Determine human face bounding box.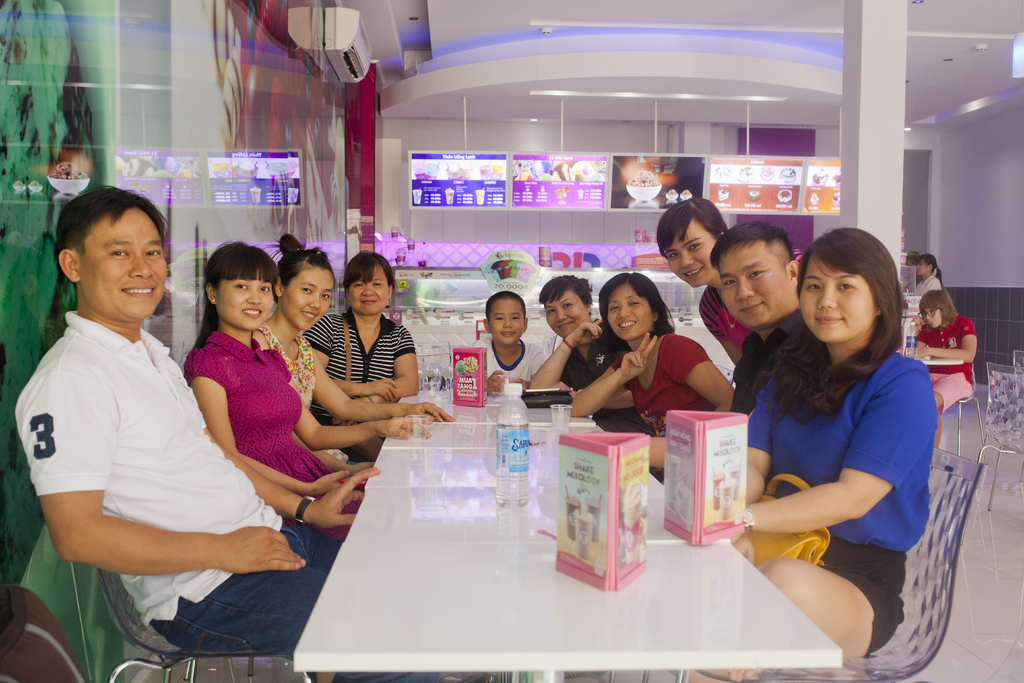
Determined: 349, 266, 390, 318.
